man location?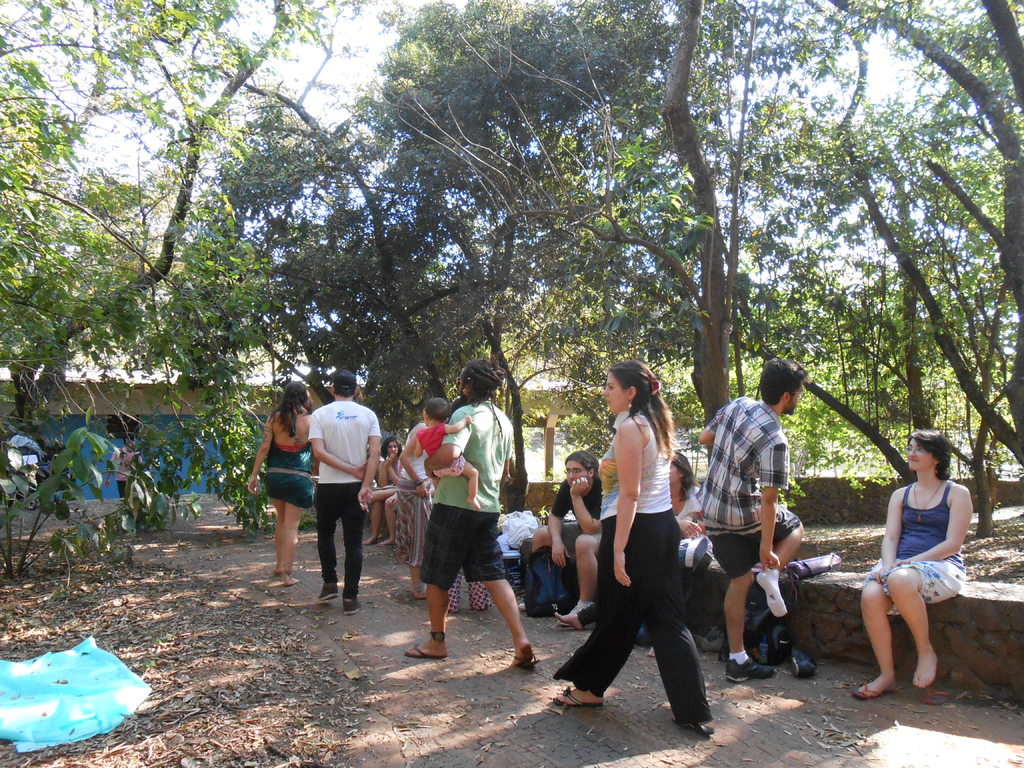
bbox=(527, 449, 605, 636)
